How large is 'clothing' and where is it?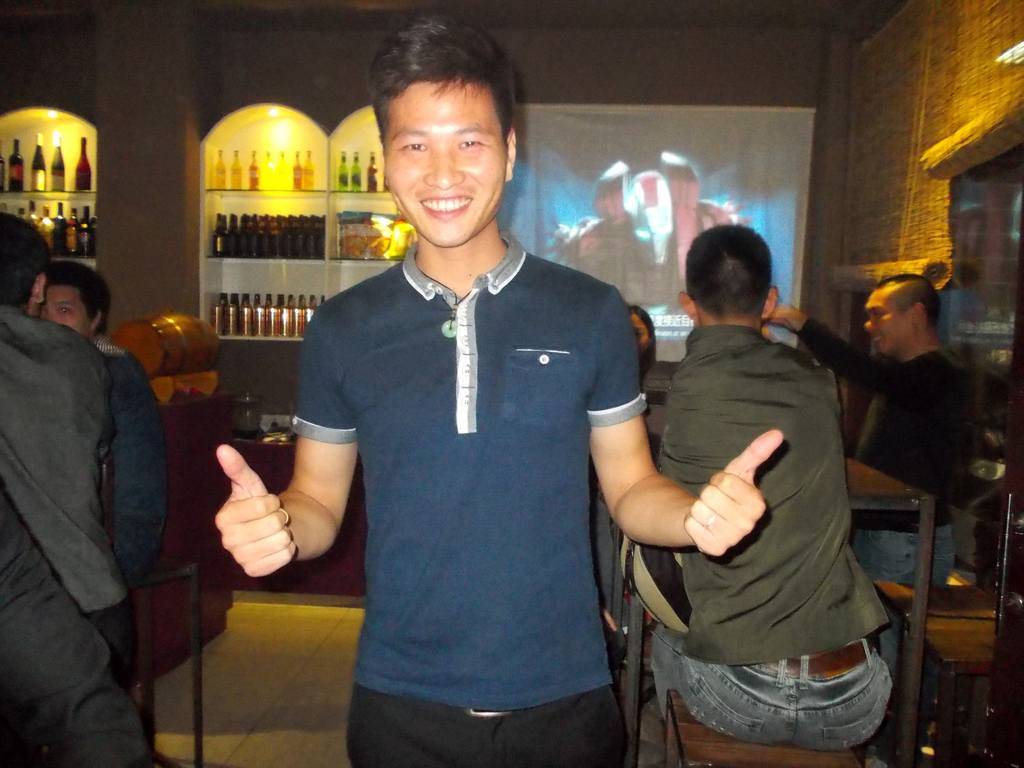
Bounding box: 0/311/137/767.
